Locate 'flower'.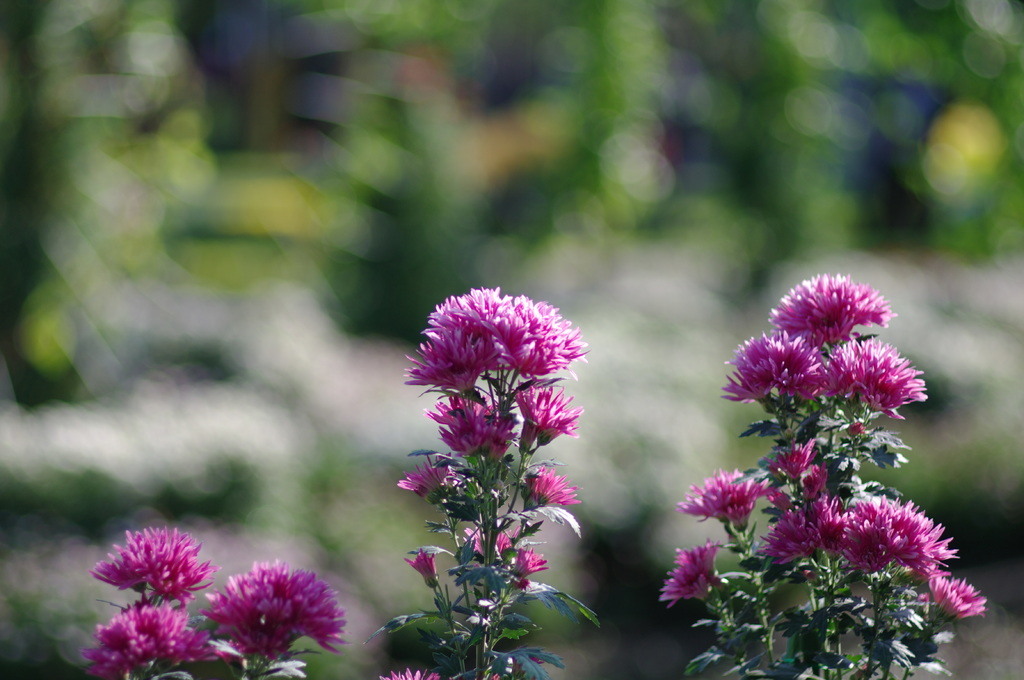
Bounding box: <region>376, 667, 440, 679</region>.
